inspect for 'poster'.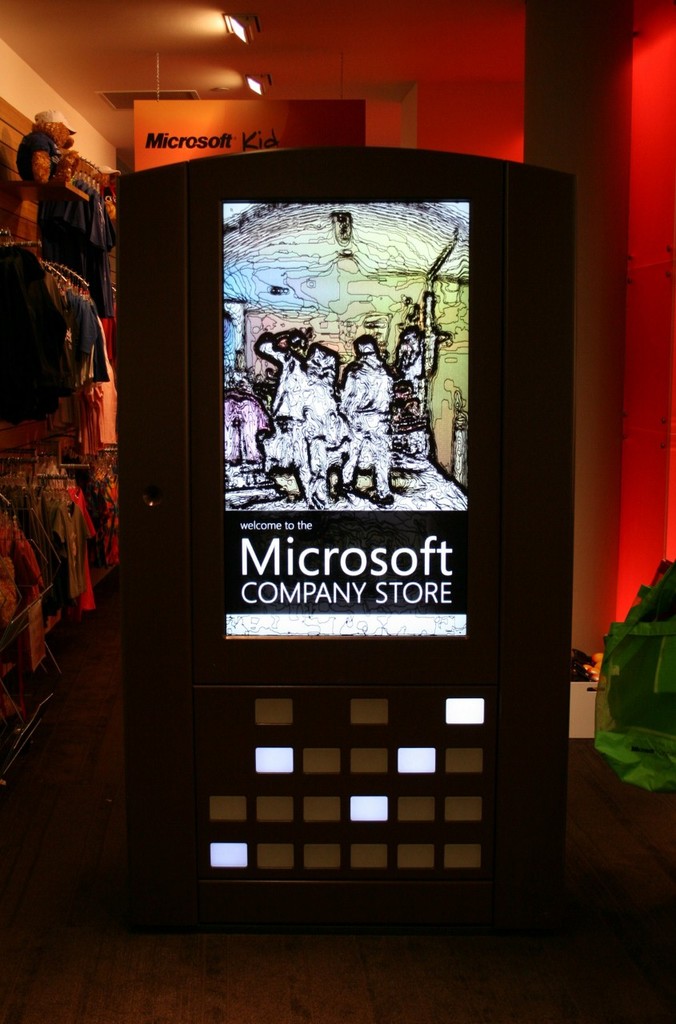
Inspection: bbox(130, 93, 370, 170).
